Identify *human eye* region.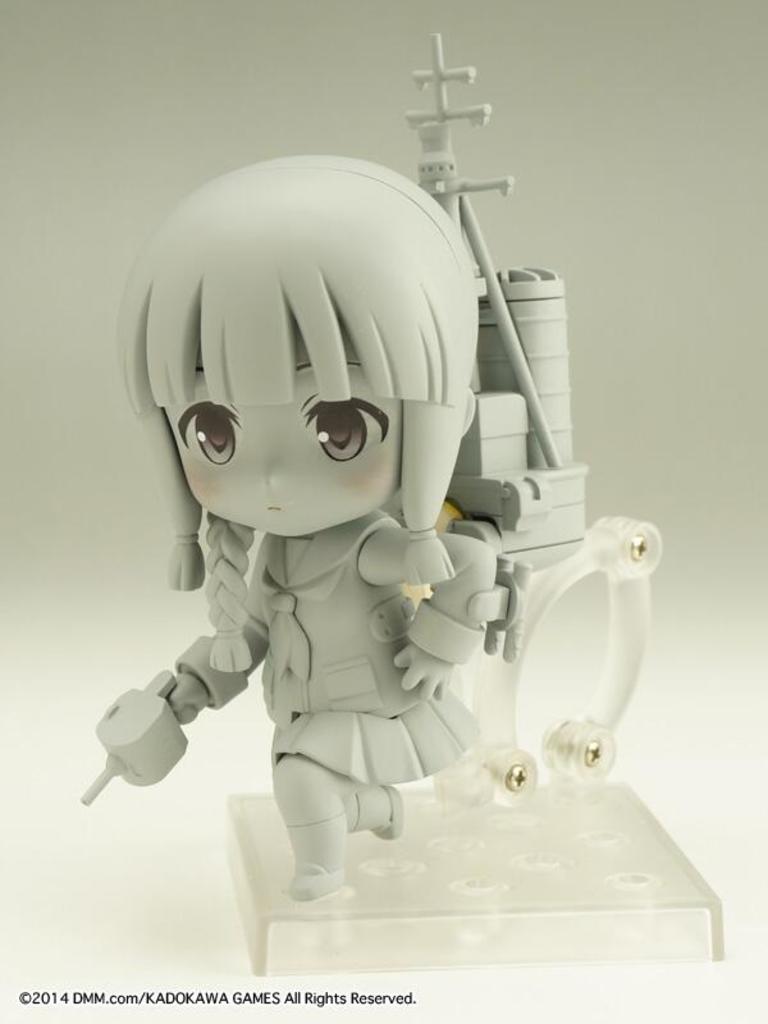
Region: Rect(296, 393, 390, 466).
